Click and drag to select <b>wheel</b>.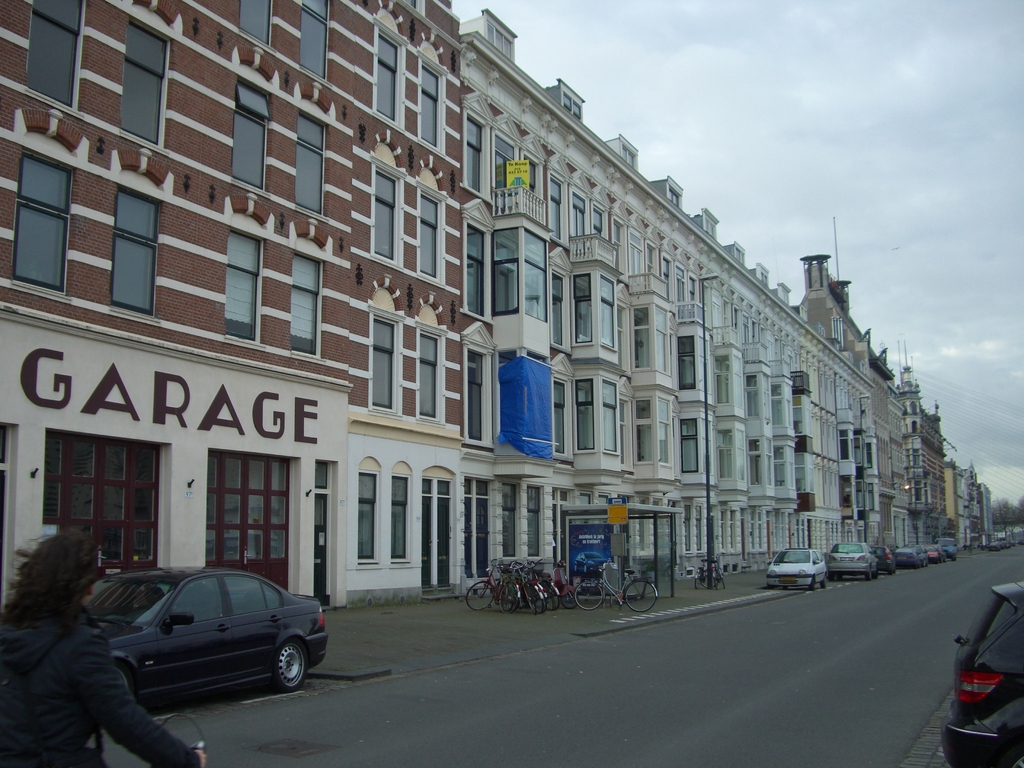
Selection: rect(536, 580, 552, 611).
